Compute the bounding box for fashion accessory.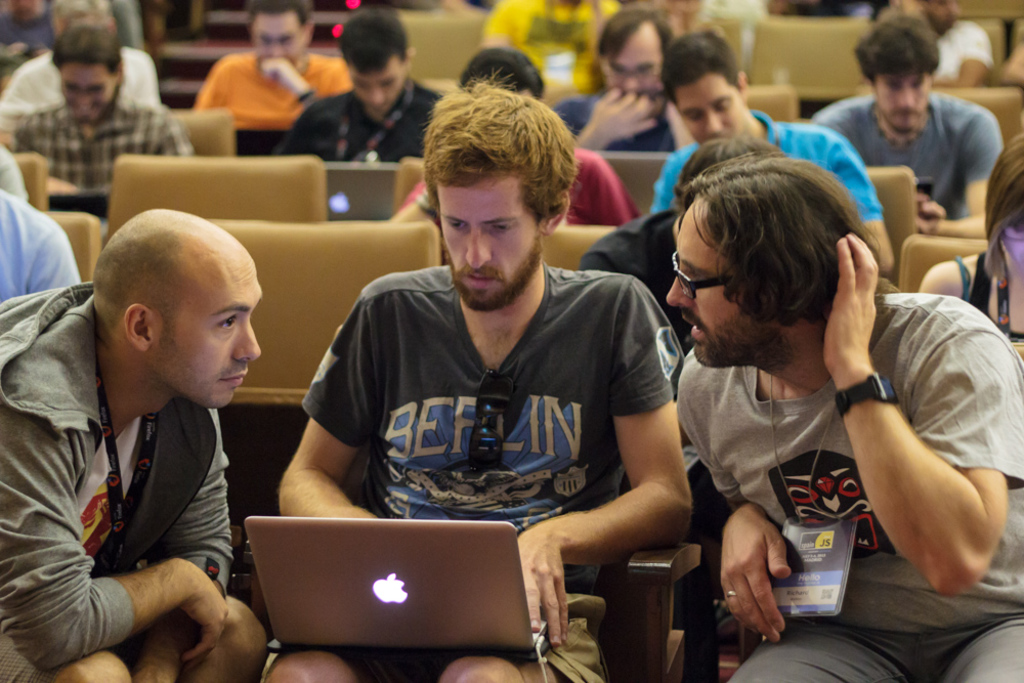
region(834, 372, 901, 422).
